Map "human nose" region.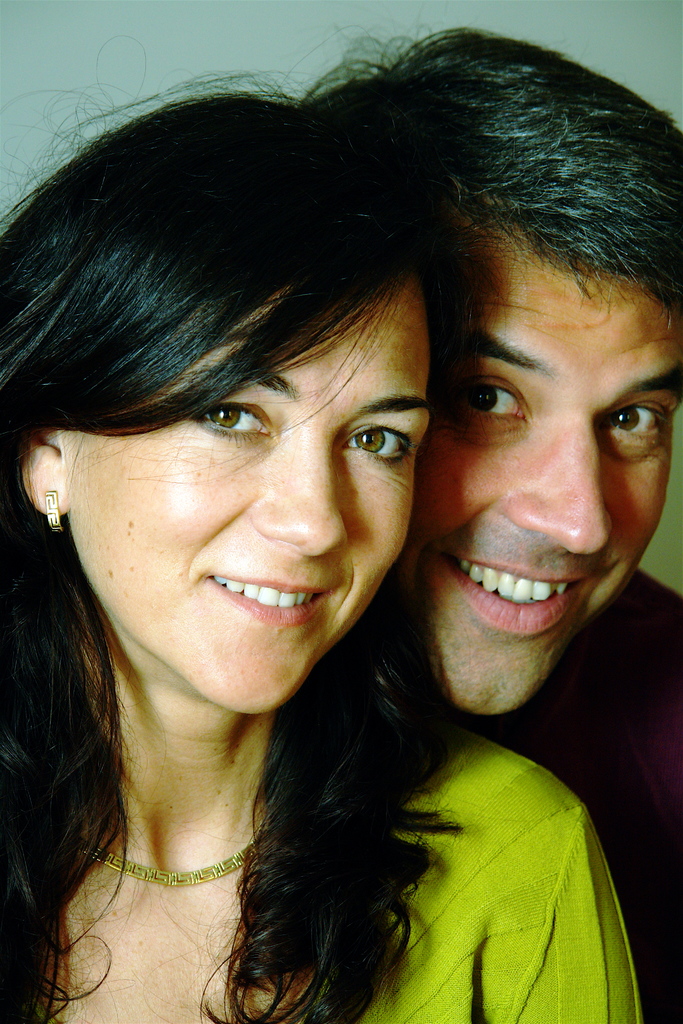
Mapped to BBox(246, 440, 350, 560).
